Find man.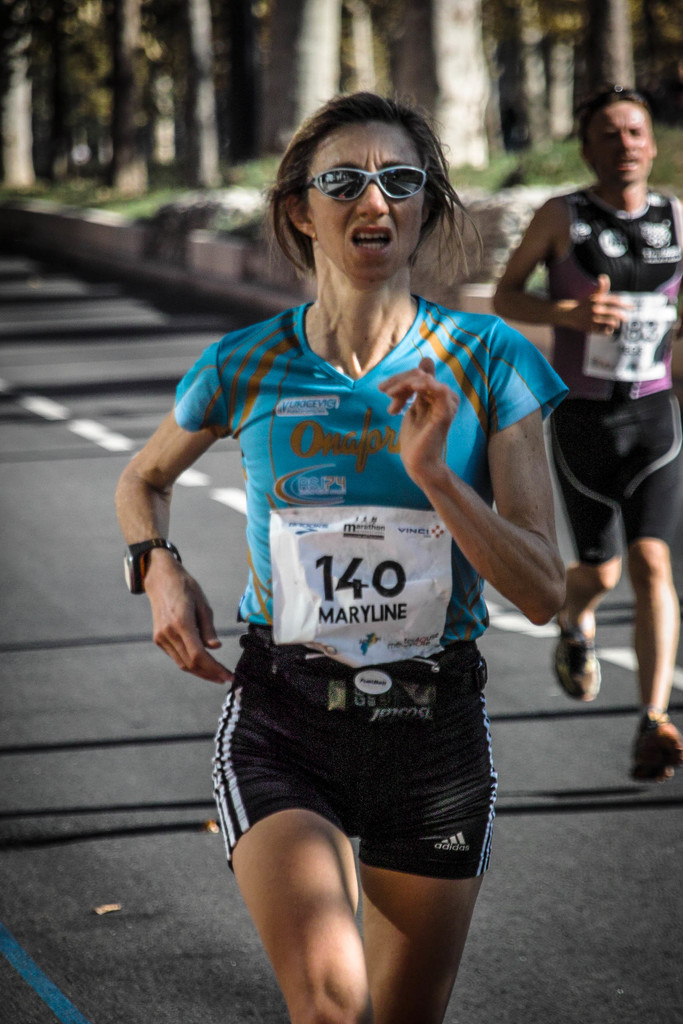
(left=484, top=79, right=682, bottom=784).
